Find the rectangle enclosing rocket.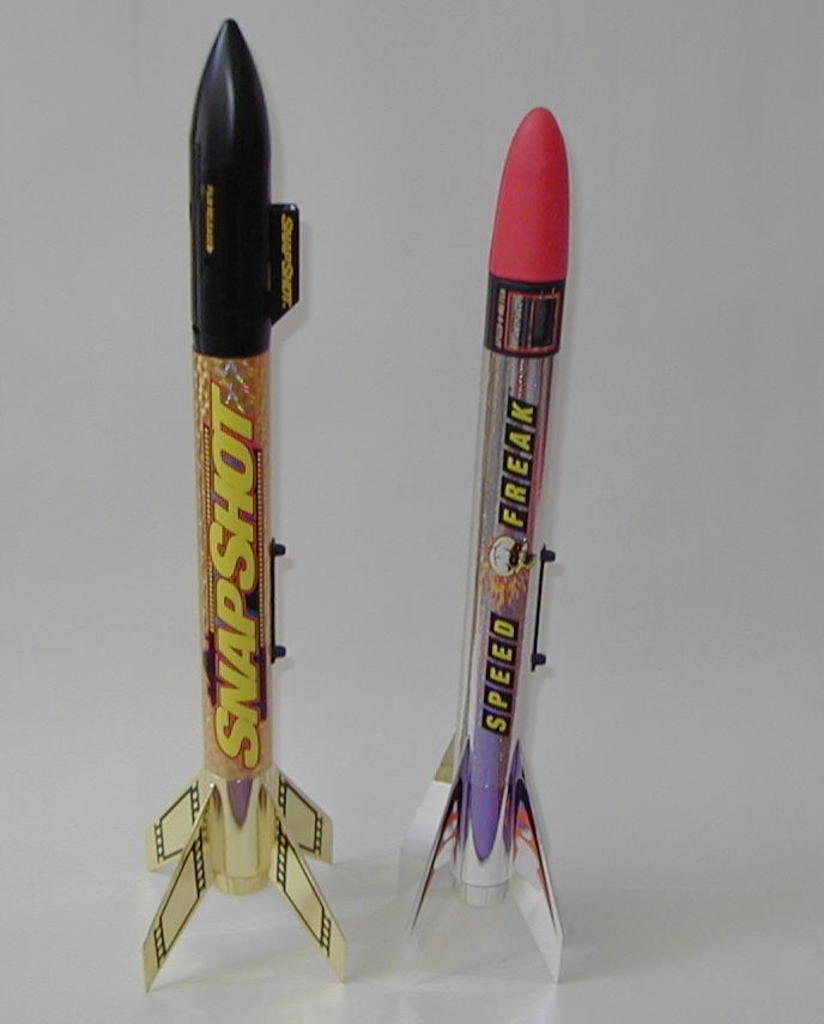
{"left": 139, "top": 20, "right": 352, "bottom": 987}.
